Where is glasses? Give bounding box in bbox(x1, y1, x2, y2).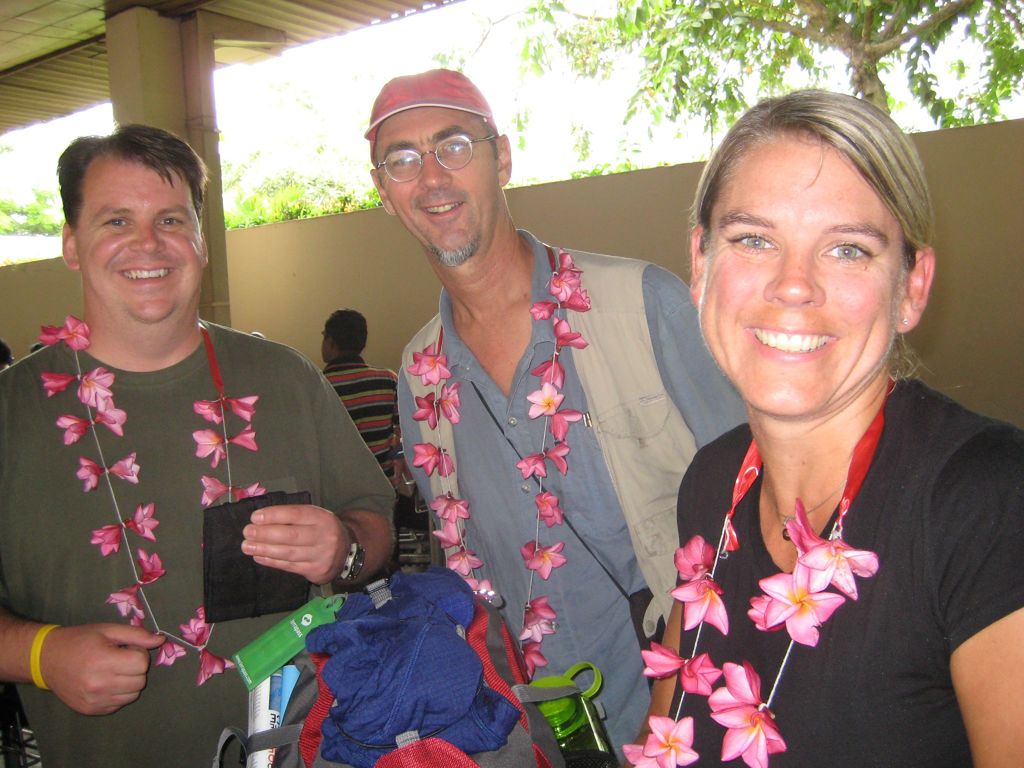
bbox(364, 124, 499, 175).
